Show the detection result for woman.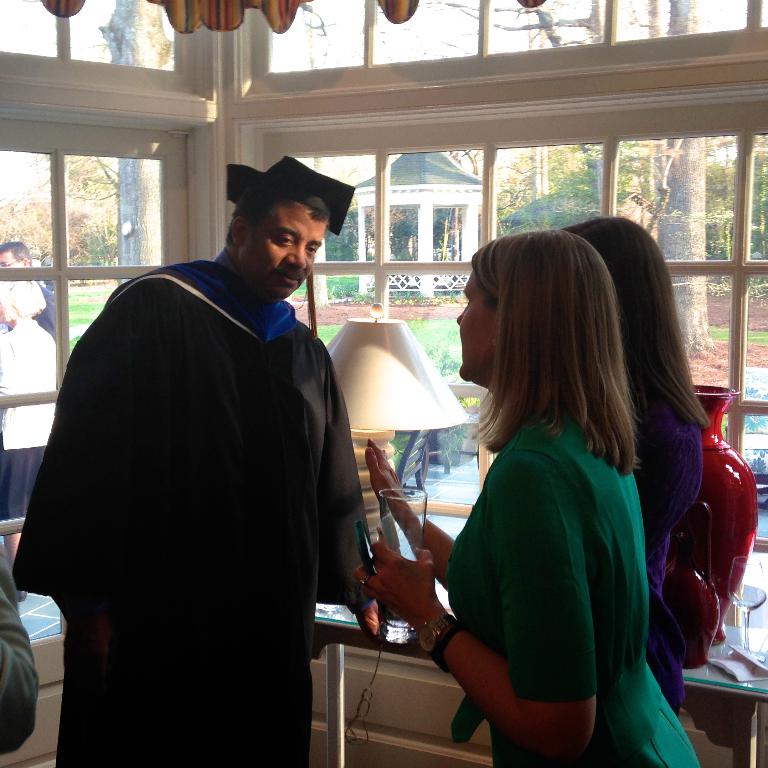
bbox=[559, 218, 701, 722].
